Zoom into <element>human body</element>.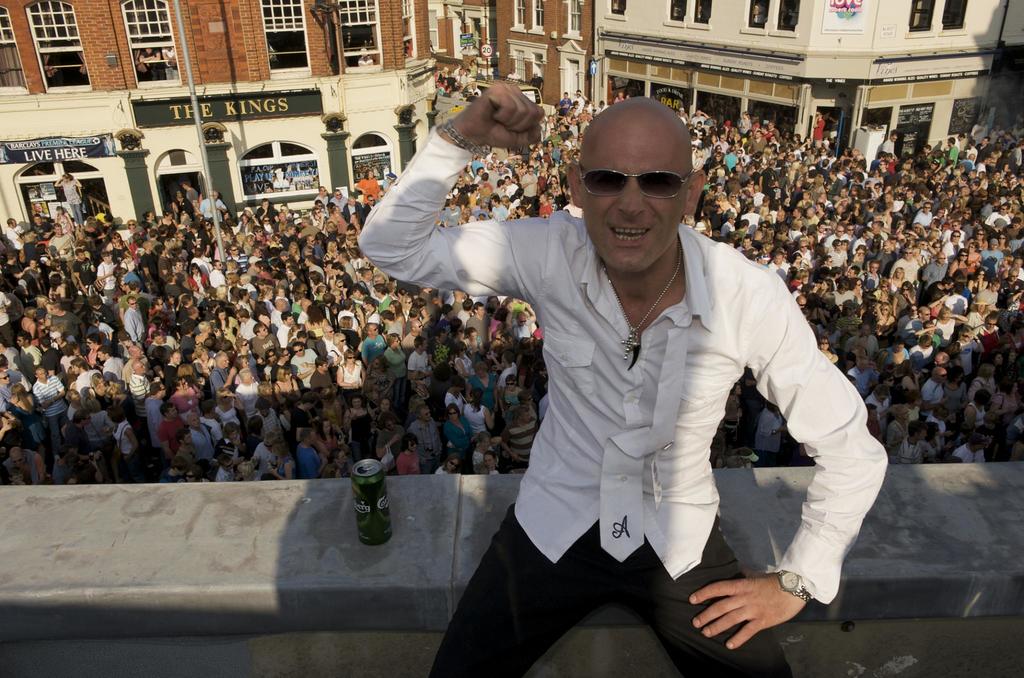
Zoom target: 84:335:102:360.
